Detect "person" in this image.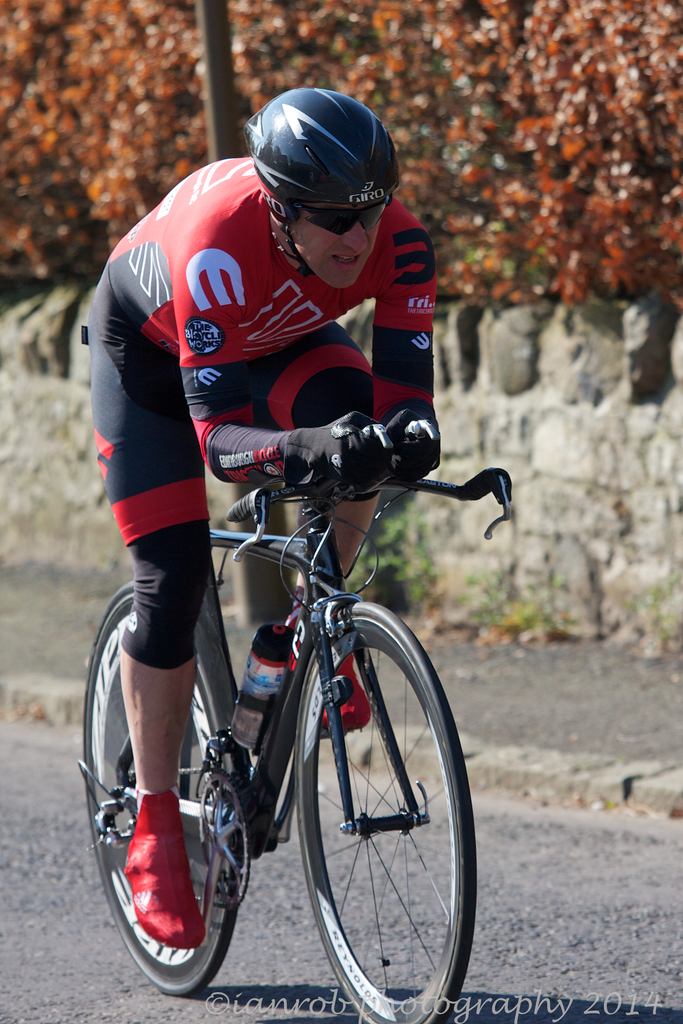
Detection: 97/120/489/1000.
